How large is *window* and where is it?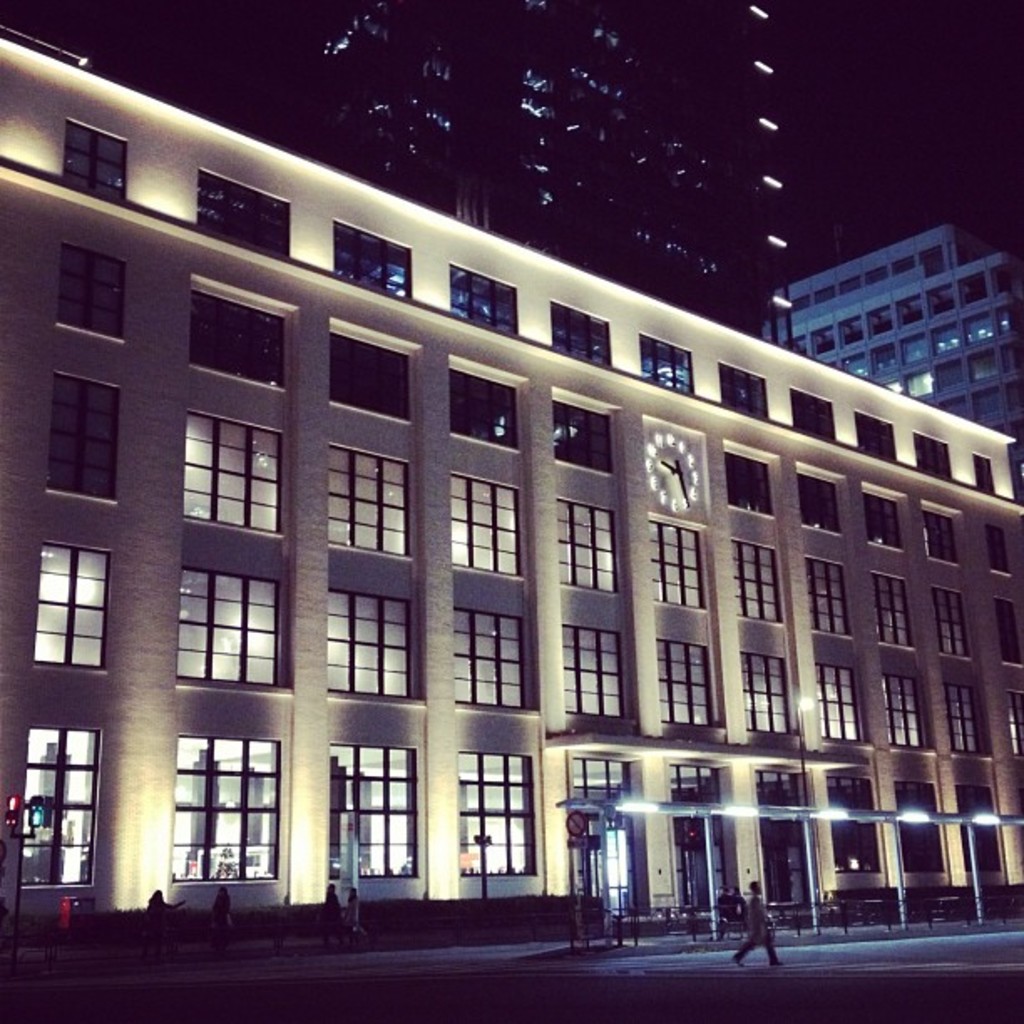
Bounding box: <region>843, 348, 872, 383</region>.
